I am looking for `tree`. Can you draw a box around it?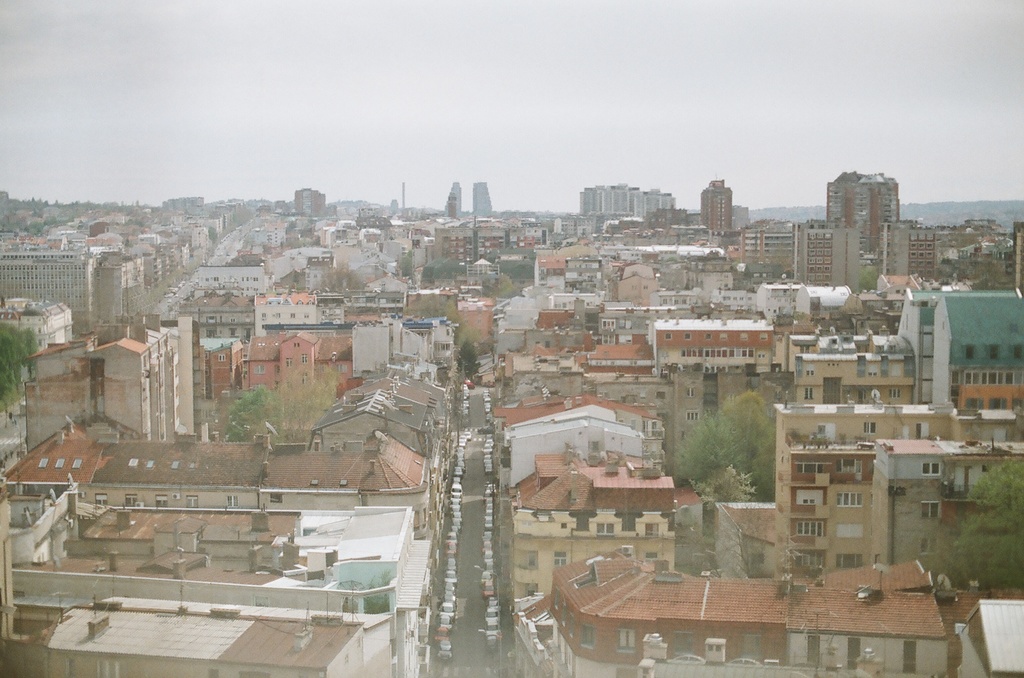
Sure, the bounding box is rect(943, 459, 1023, 594).
